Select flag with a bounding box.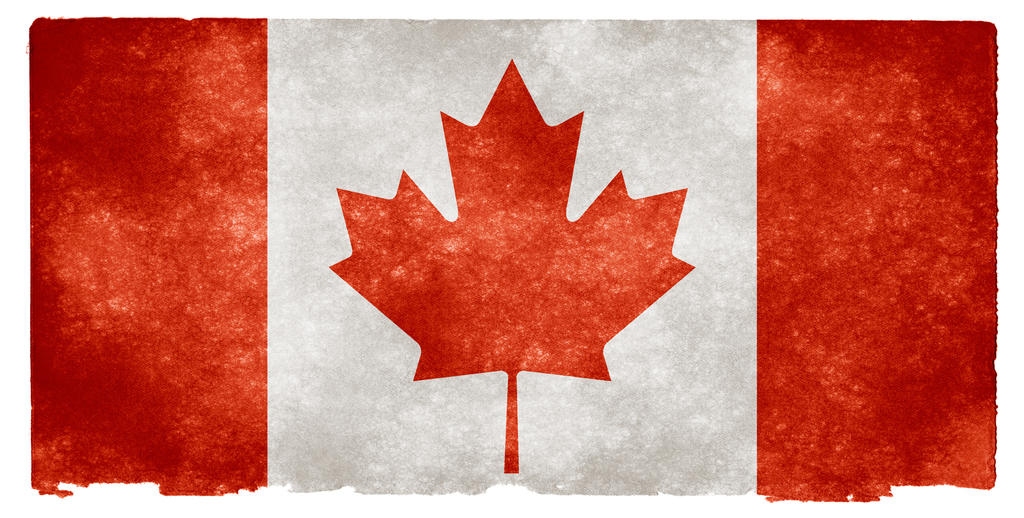
22/0/1015/517.
